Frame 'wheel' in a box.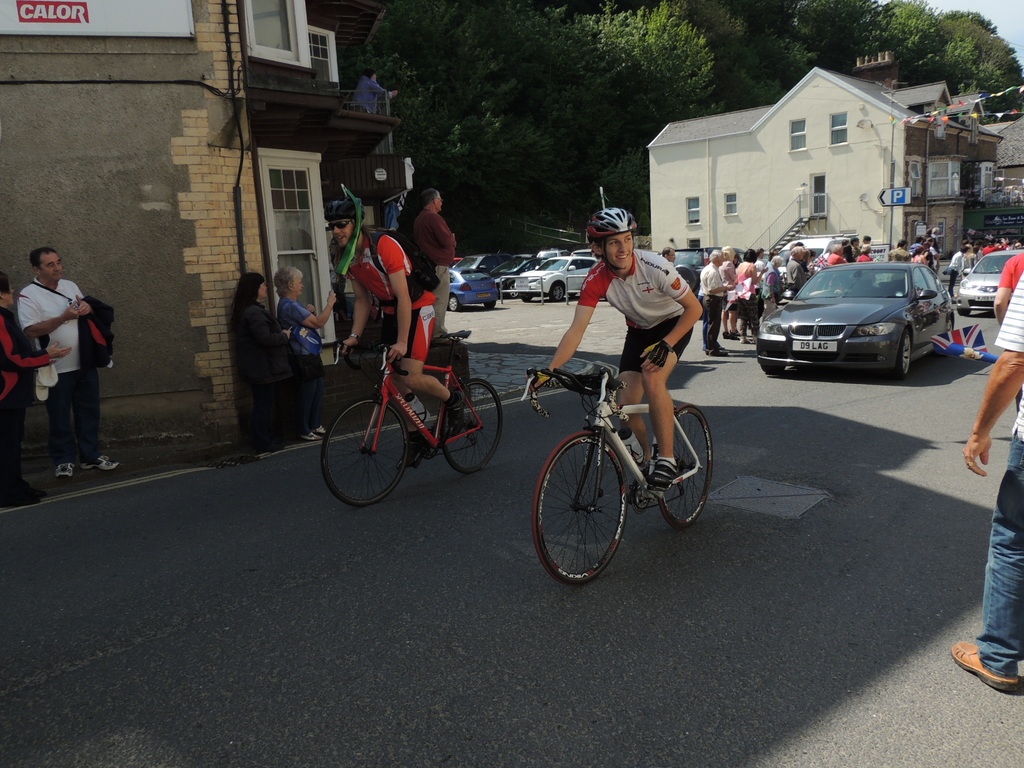
region(548, 284, 563, 301).
